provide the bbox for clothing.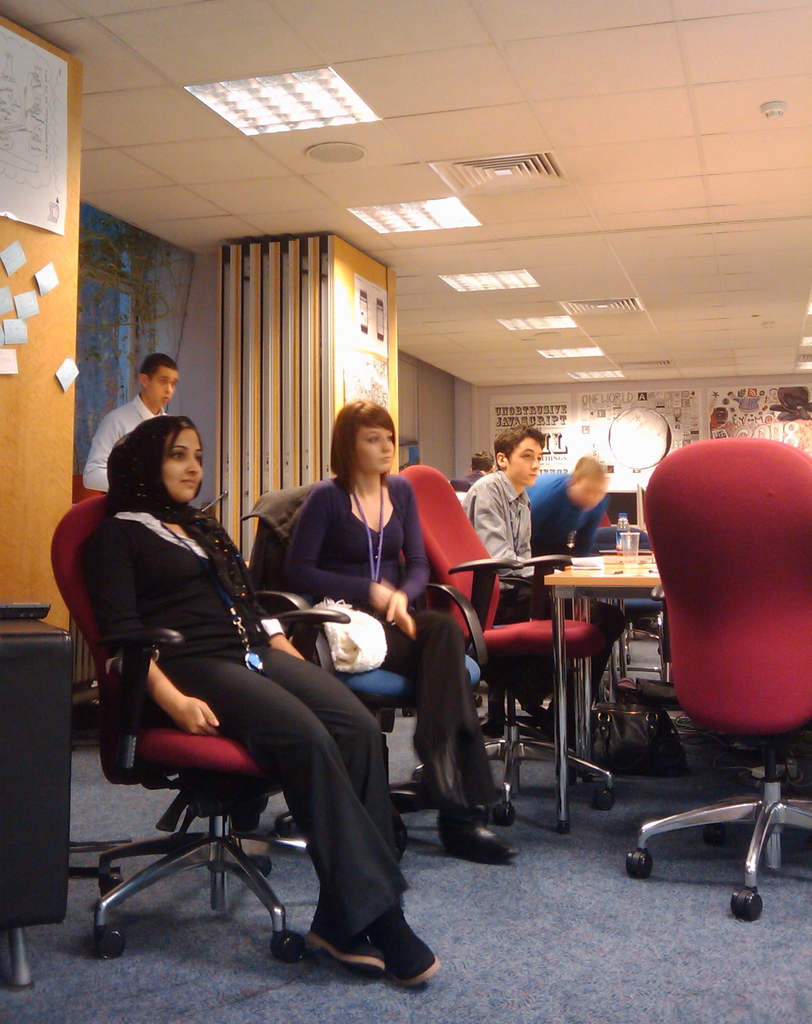
86, 399, 390, 984.
